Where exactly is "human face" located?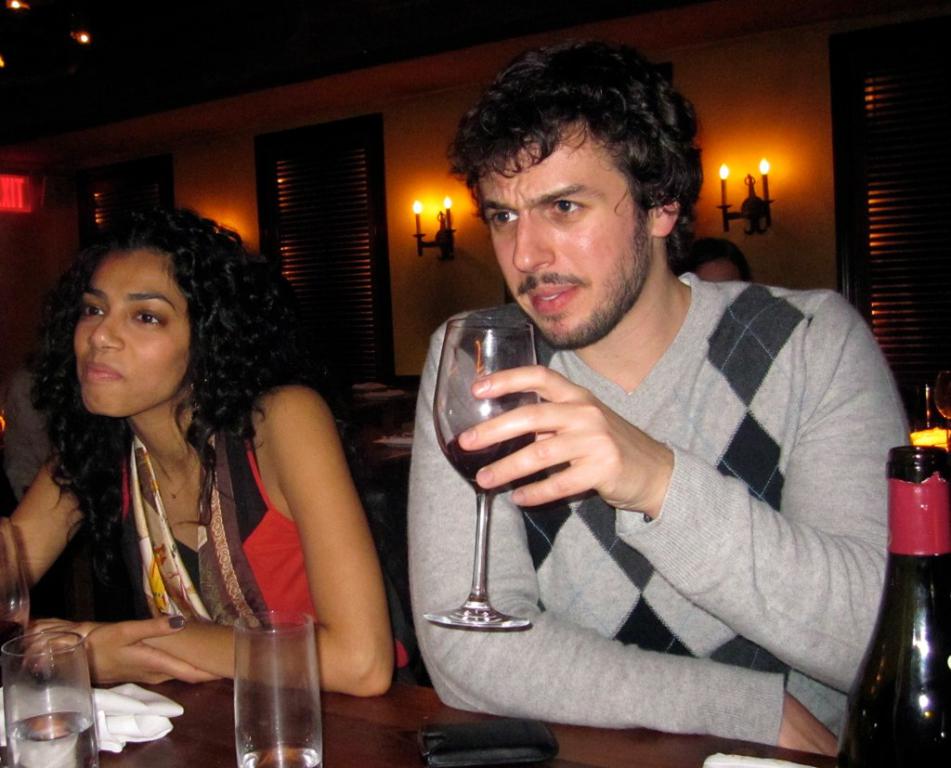
Its bounding box is [77,243,193,418].
